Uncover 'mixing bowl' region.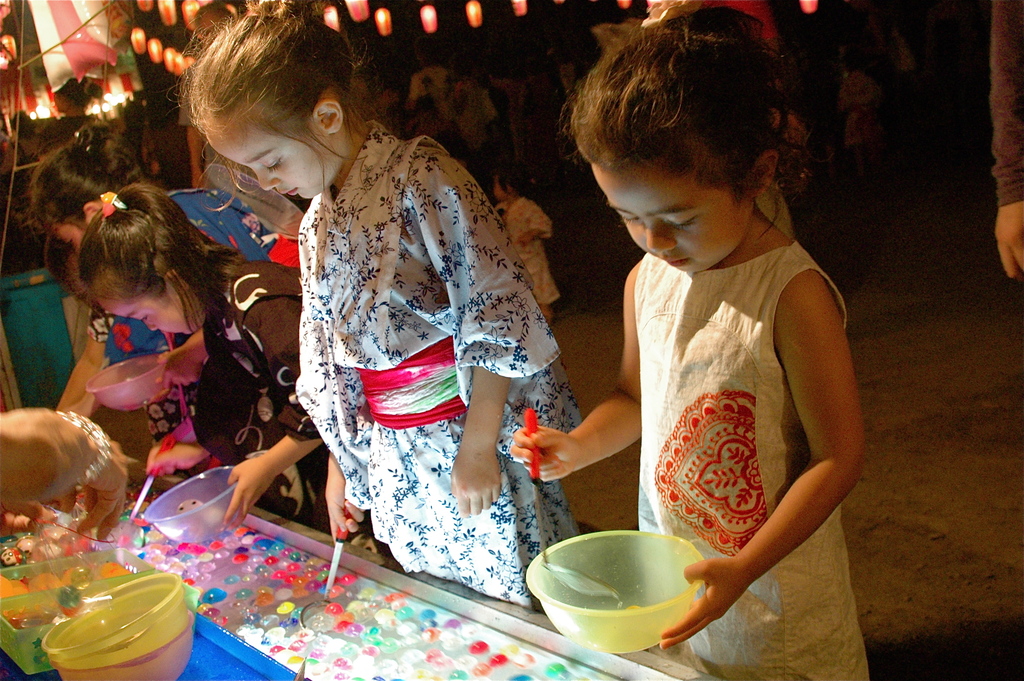
Uncovered: (x1=145, y1=463, x2=239, y2=545).
